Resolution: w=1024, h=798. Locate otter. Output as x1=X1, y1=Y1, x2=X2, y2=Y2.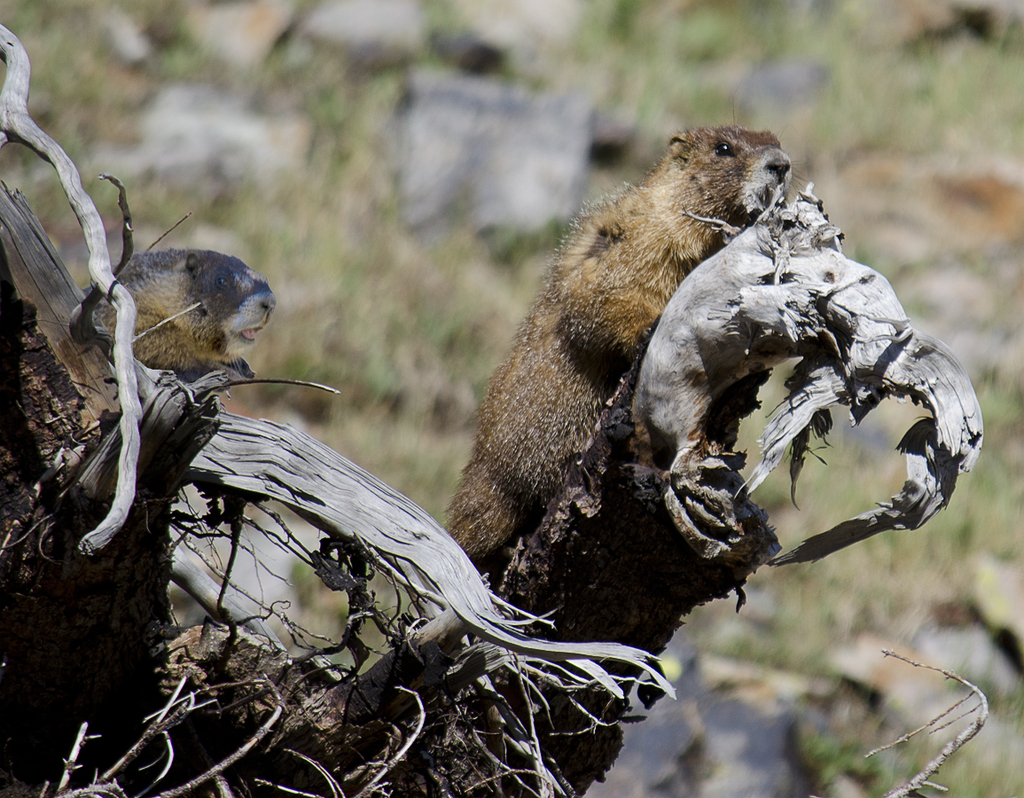
x1=449, y1=123, x2=808, y2=558.
